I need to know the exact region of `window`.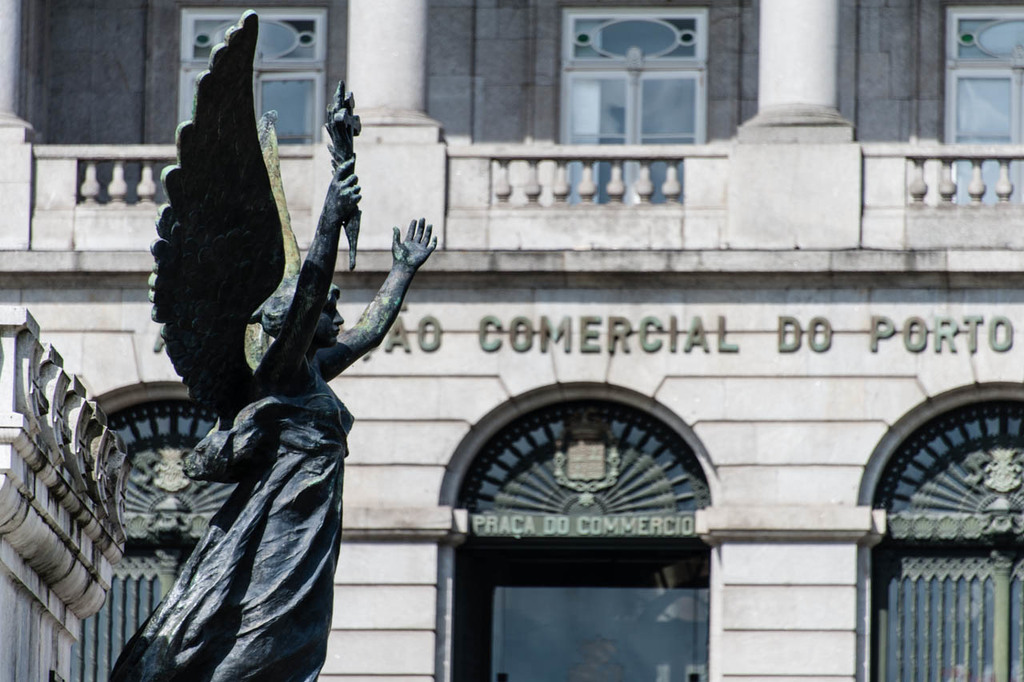
Region: (x1=559, y1=4, x2=706, y2=200).
